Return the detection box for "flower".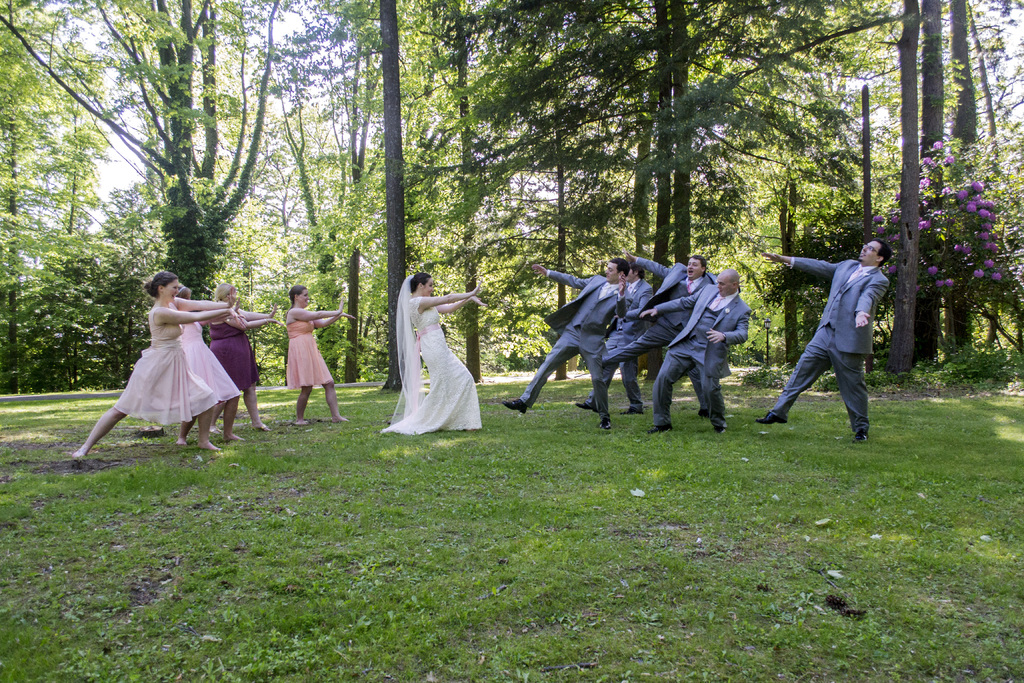
{"left": 952, "top": 243, "right": 964, "bottom": 253}.
